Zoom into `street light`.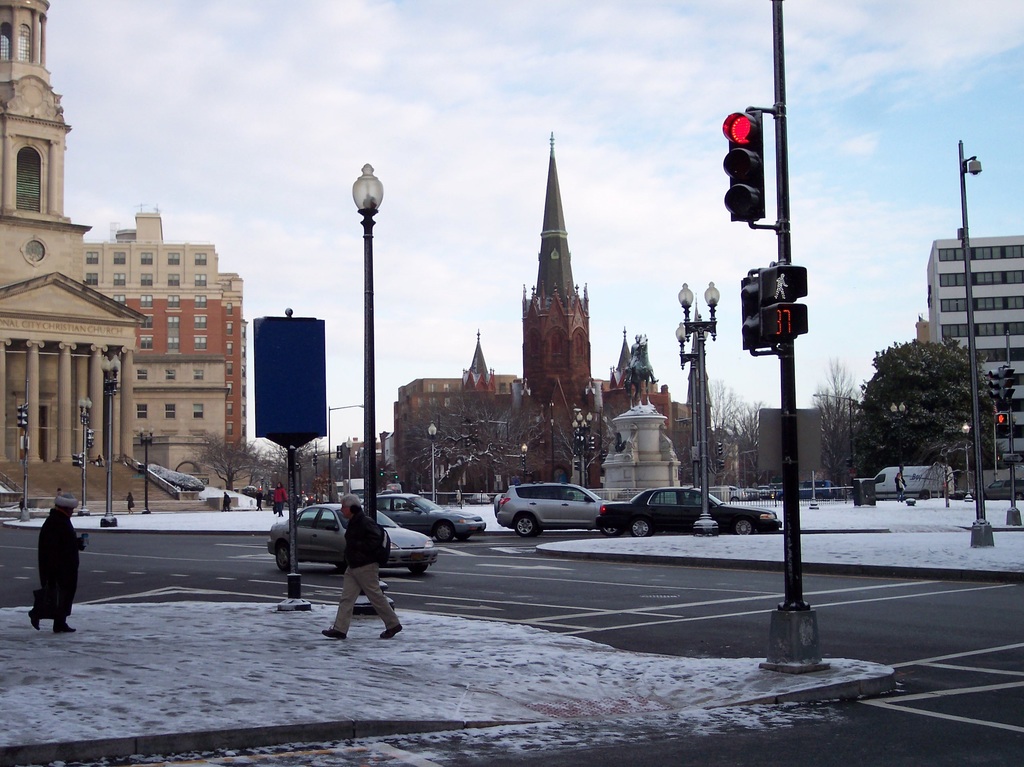
Zoom target: bbox(135, 424, 160, 511).
